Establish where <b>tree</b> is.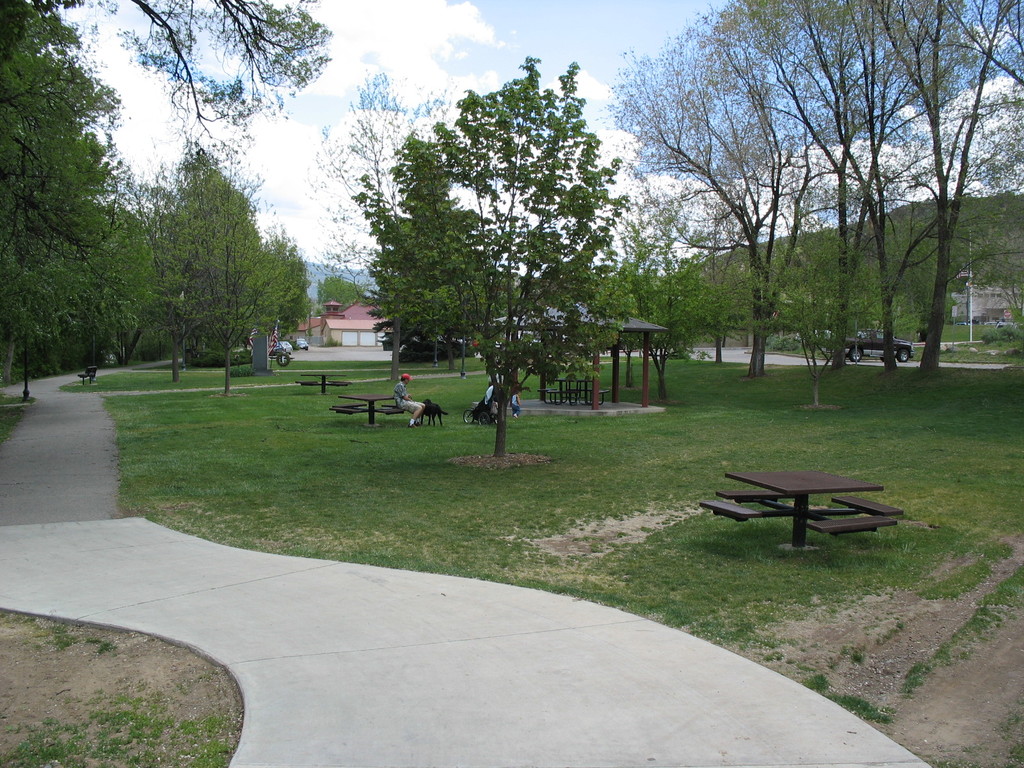
Established at (0, 1, 117, 410).
